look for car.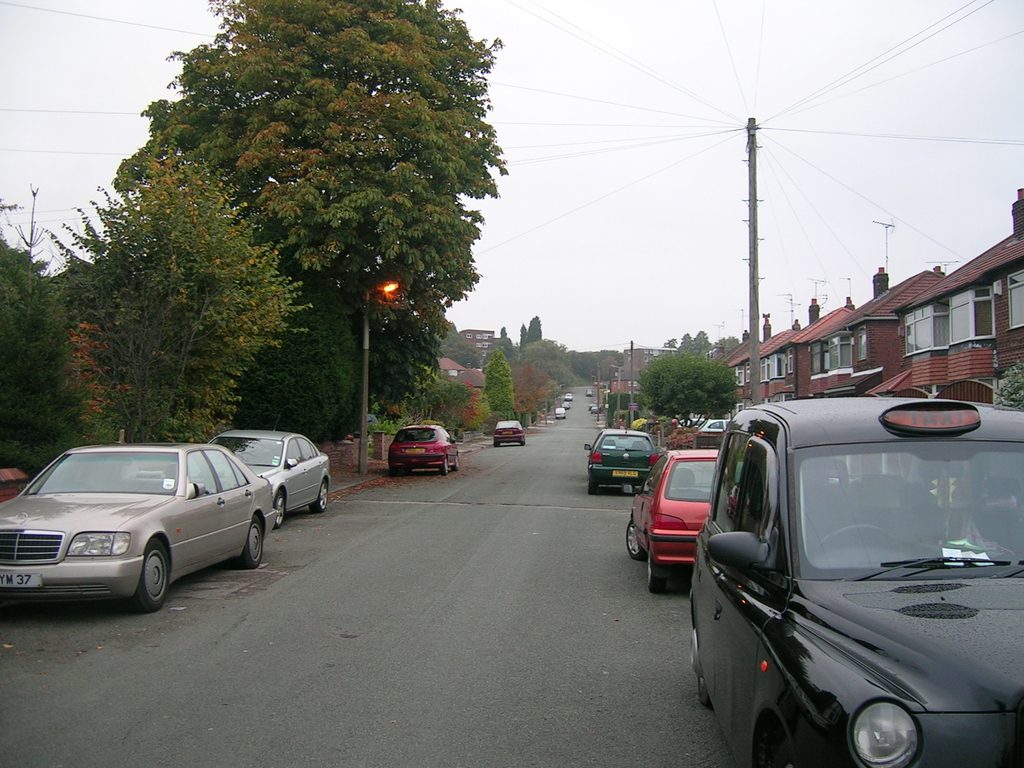
Found: Rect(208, 424, 332, 518).
